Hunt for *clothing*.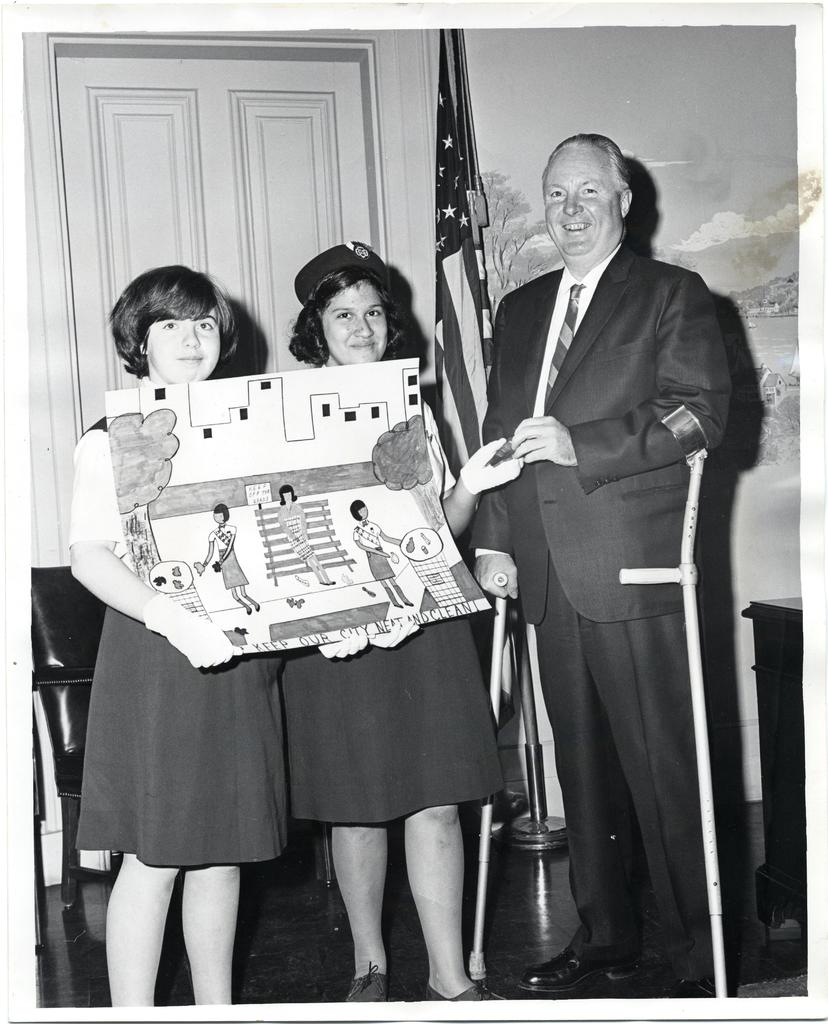
Hunted down at left=289, top=392, right=510, bottom=826.
